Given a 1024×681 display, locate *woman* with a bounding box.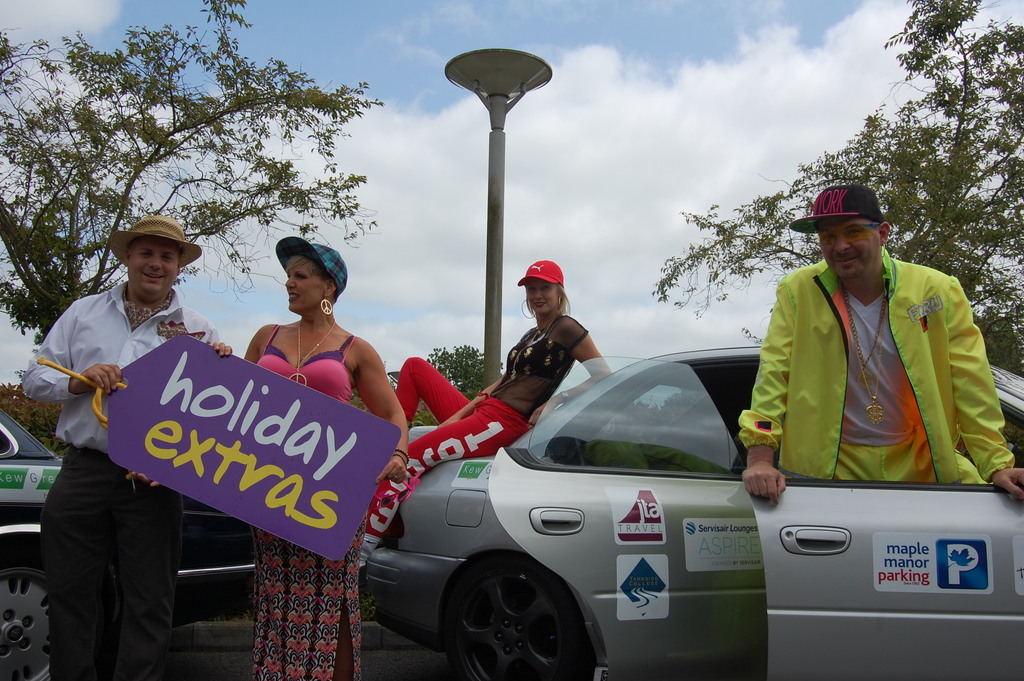
Located: BBox(125, 234, 409, 680).
